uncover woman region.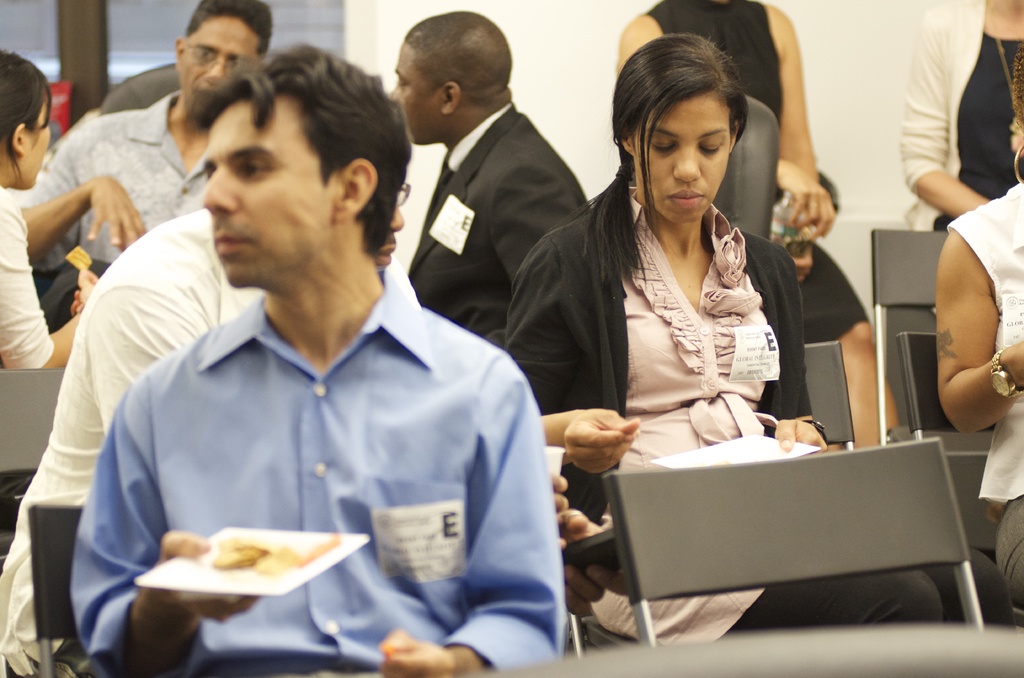
Uncovered: <bbox>892, 0, 1023, 234</bbox>.
